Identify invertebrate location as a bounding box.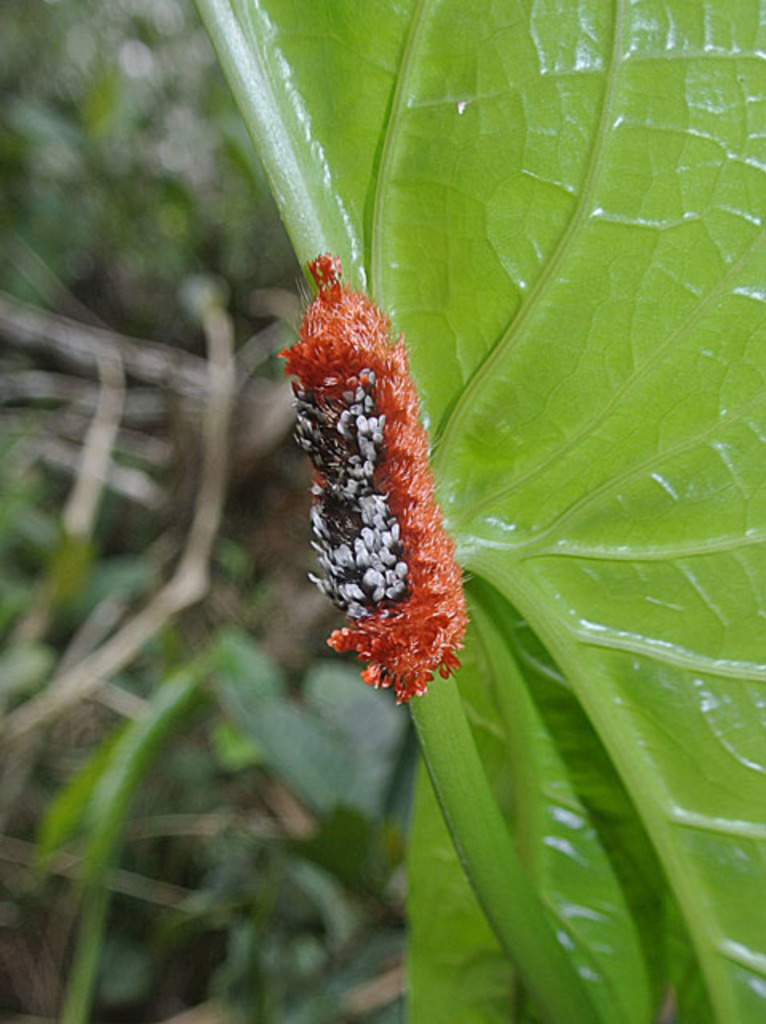
278:250:469:712.
